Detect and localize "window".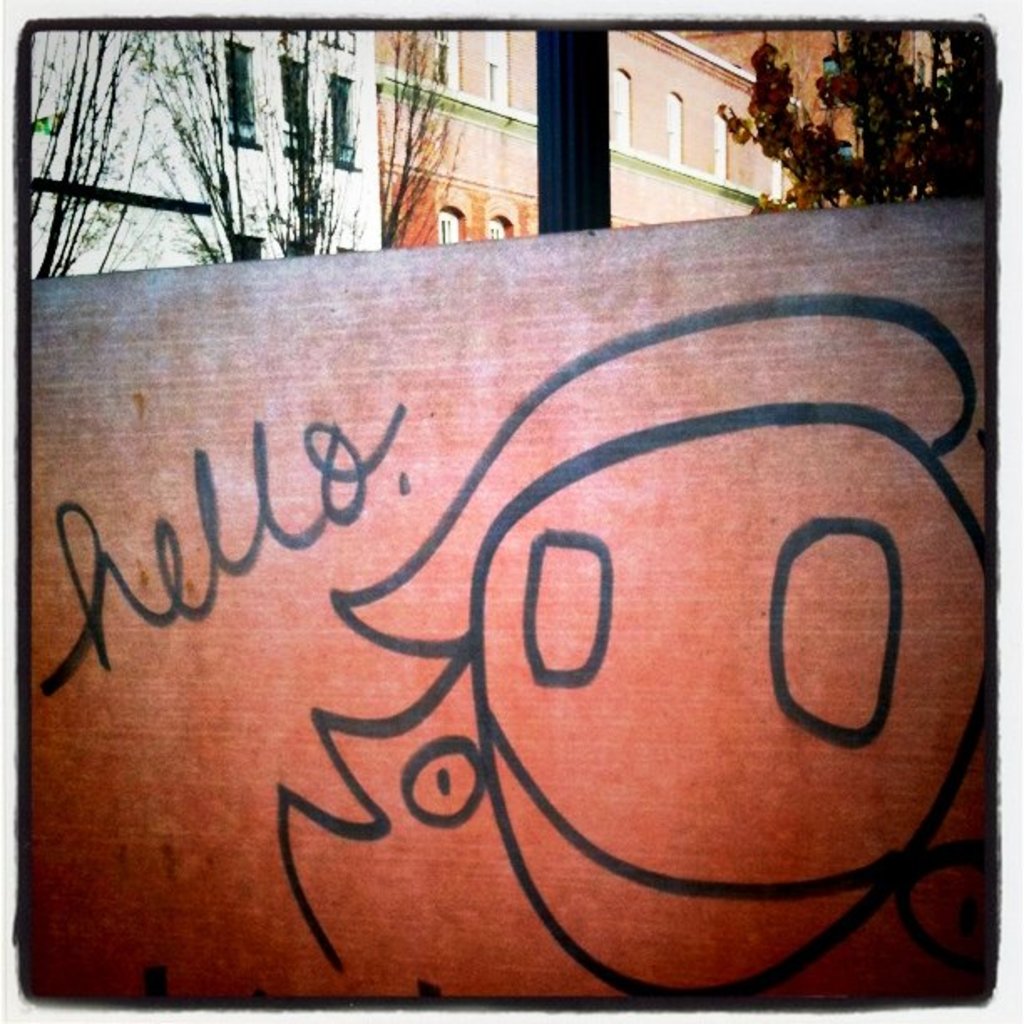
Localized at l=490, t=212, r=515, b=239.
